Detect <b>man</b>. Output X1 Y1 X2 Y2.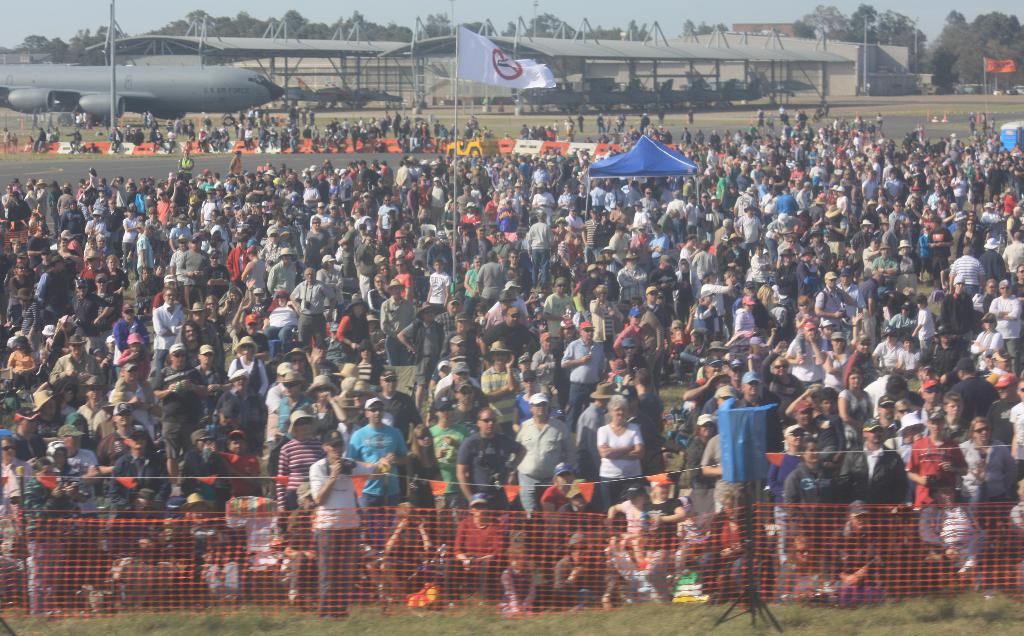
427 398 470 538.
